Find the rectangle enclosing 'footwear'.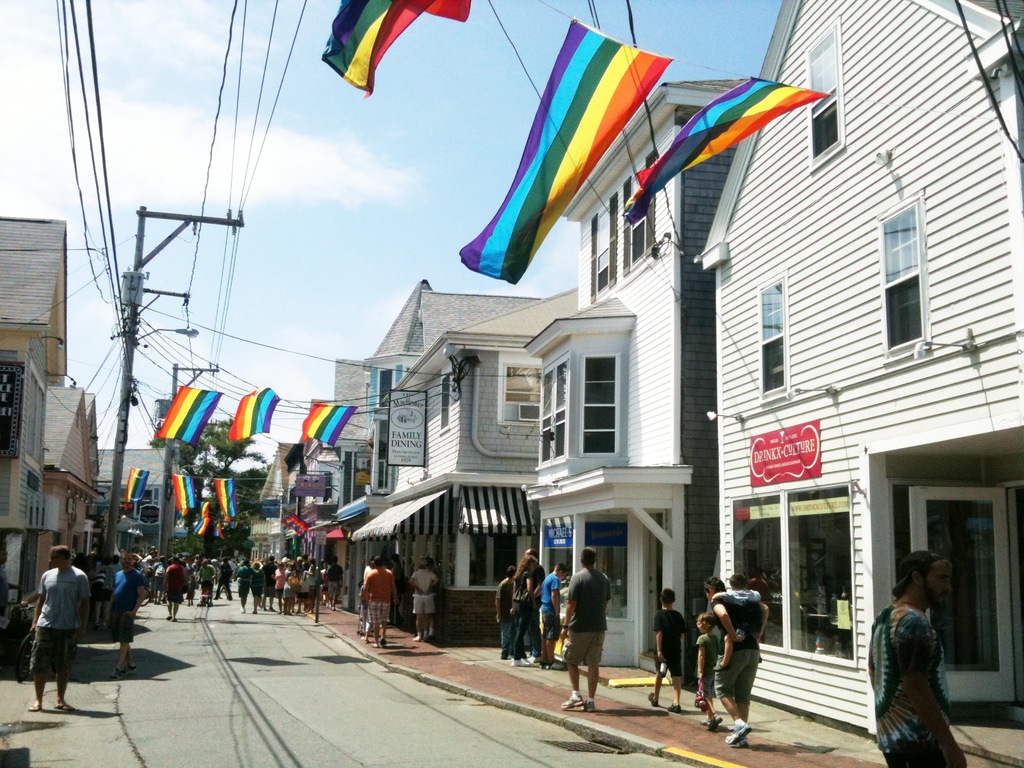
crop(270, 609, 279, 614).
